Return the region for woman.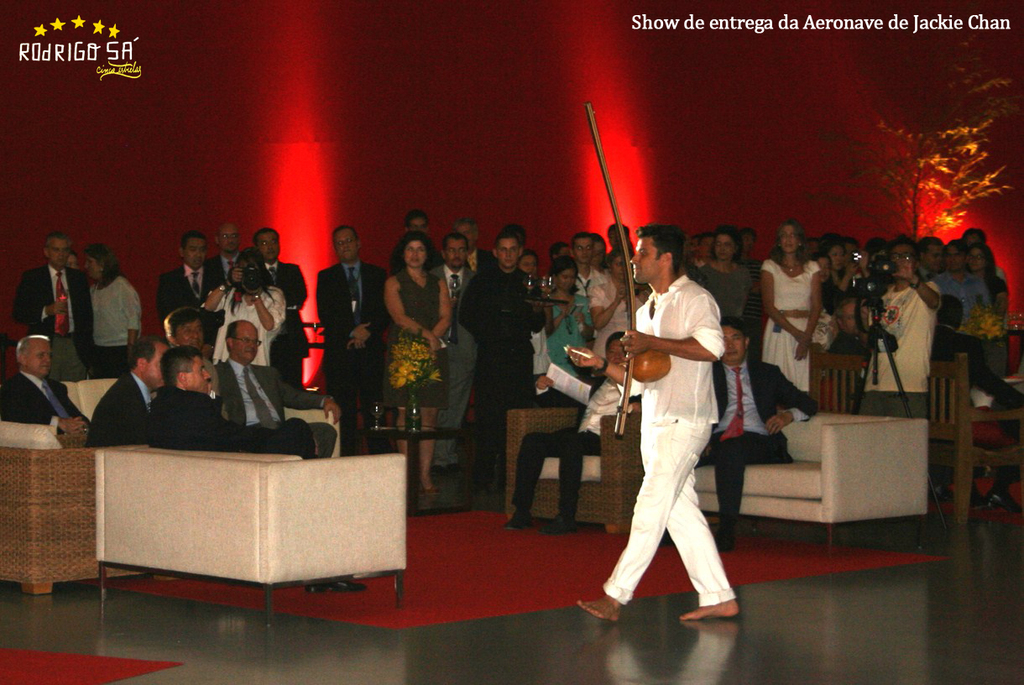
[966,247,1007,316].
